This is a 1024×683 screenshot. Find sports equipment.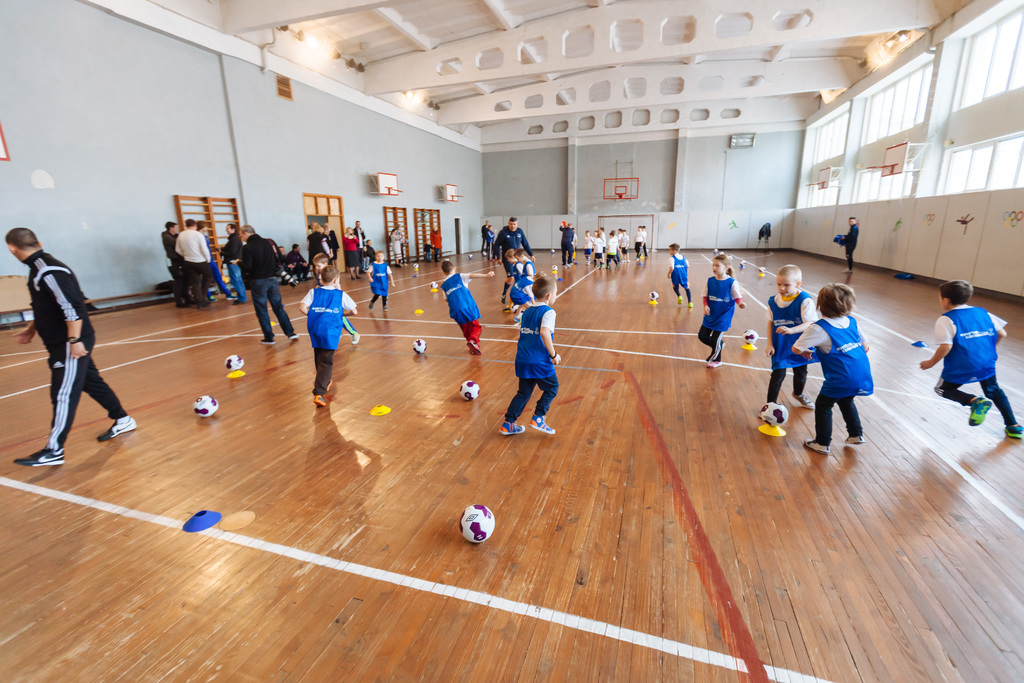
Bounding box: 551/249/555/251.
